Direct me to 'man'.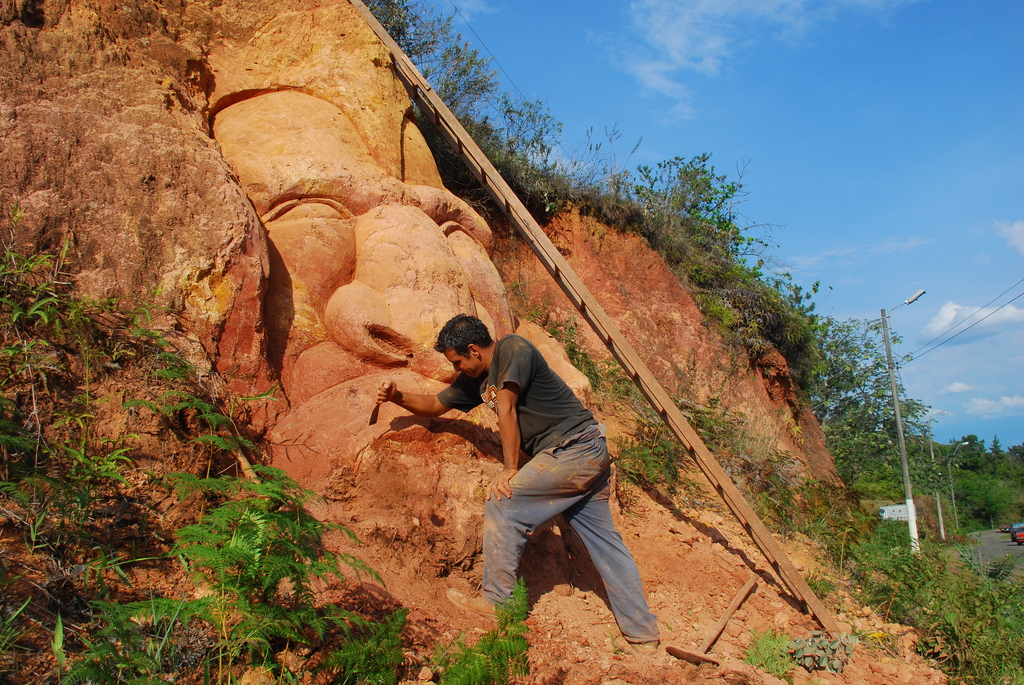
Direction: (left=372, top=315, right=661, bottom=649).
